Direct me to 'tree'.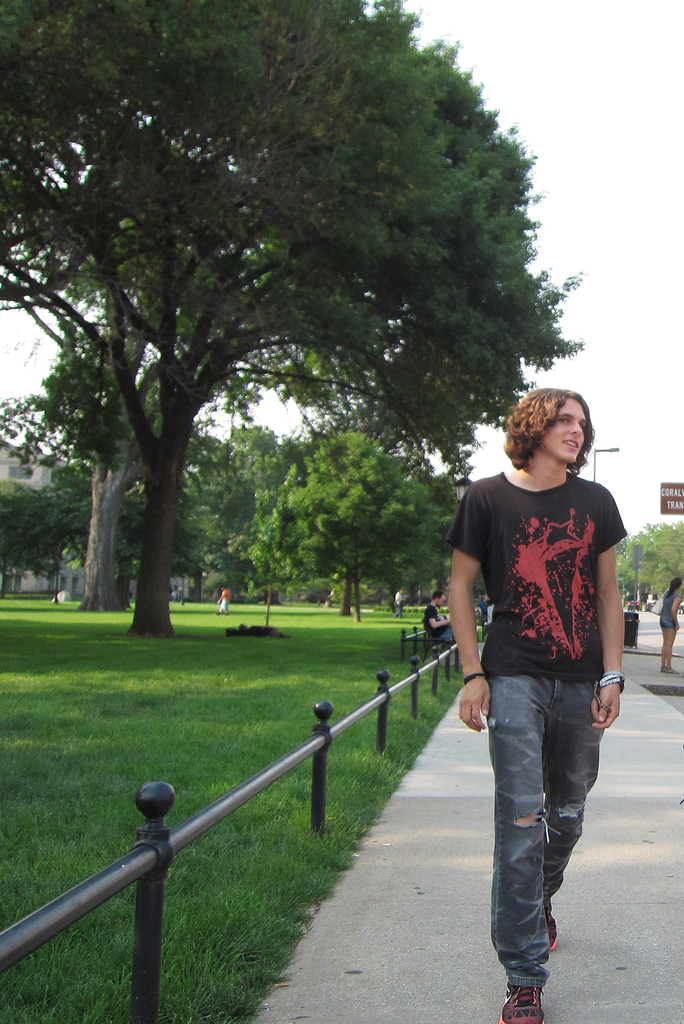
Direction: <box>0,476,72,602</box>.
